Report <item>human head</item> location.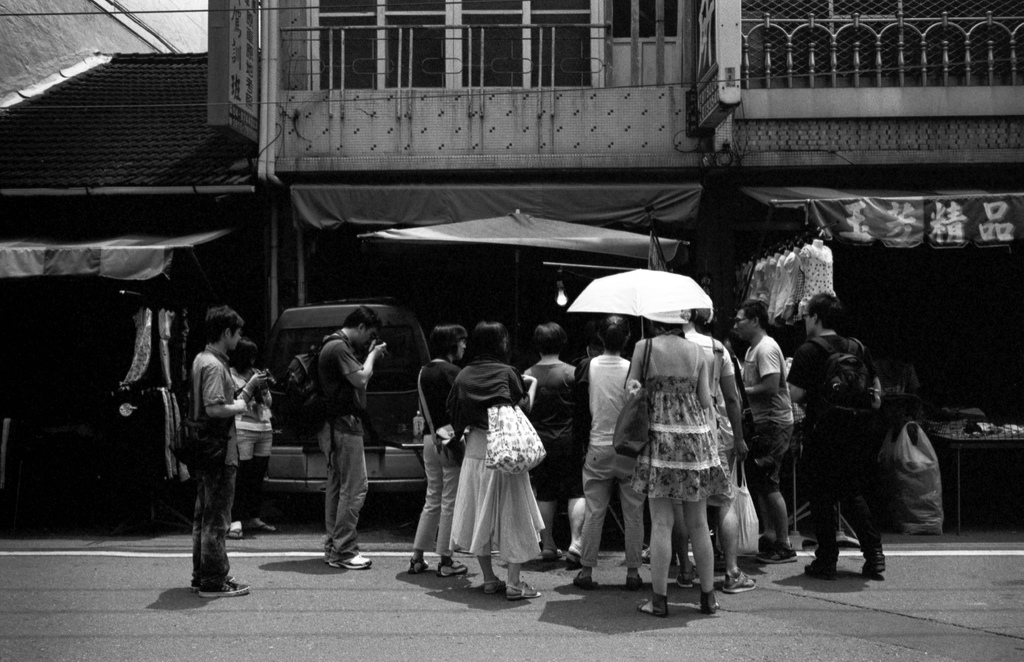
Report: (x1=602, y1=315, x2=633, y2=355).
